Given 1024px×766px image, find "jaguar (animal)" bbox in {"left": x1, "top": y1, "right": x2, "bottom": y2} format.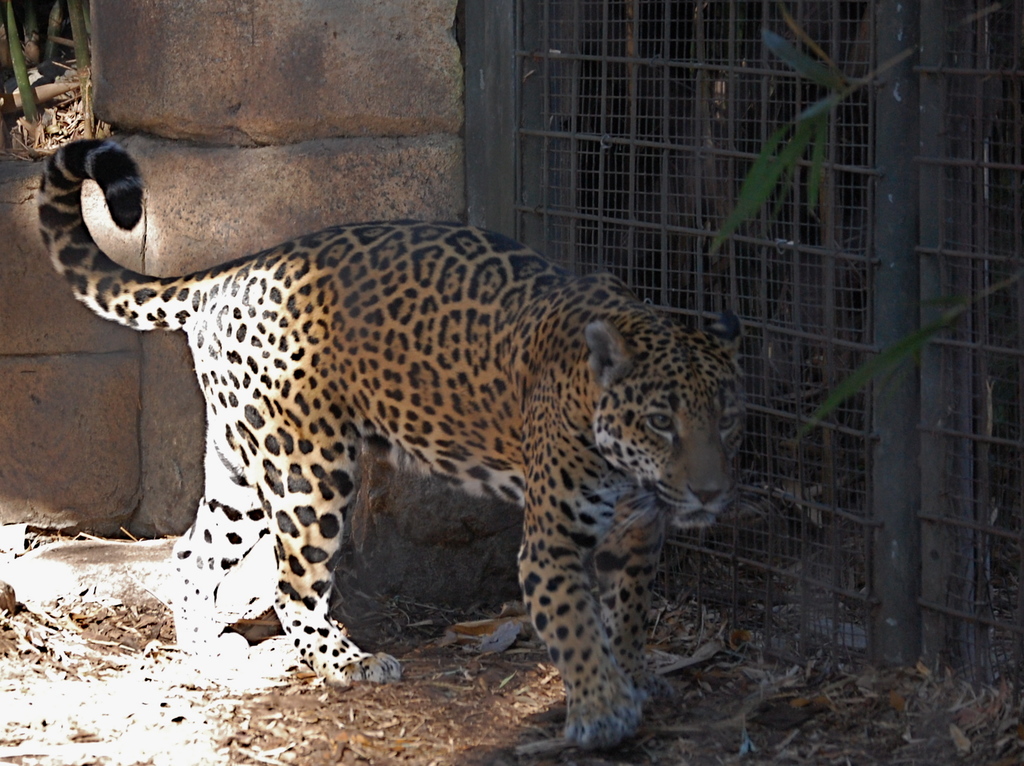
{"left": 35, "top": 132, "right": 744, "bottom": 753}.
